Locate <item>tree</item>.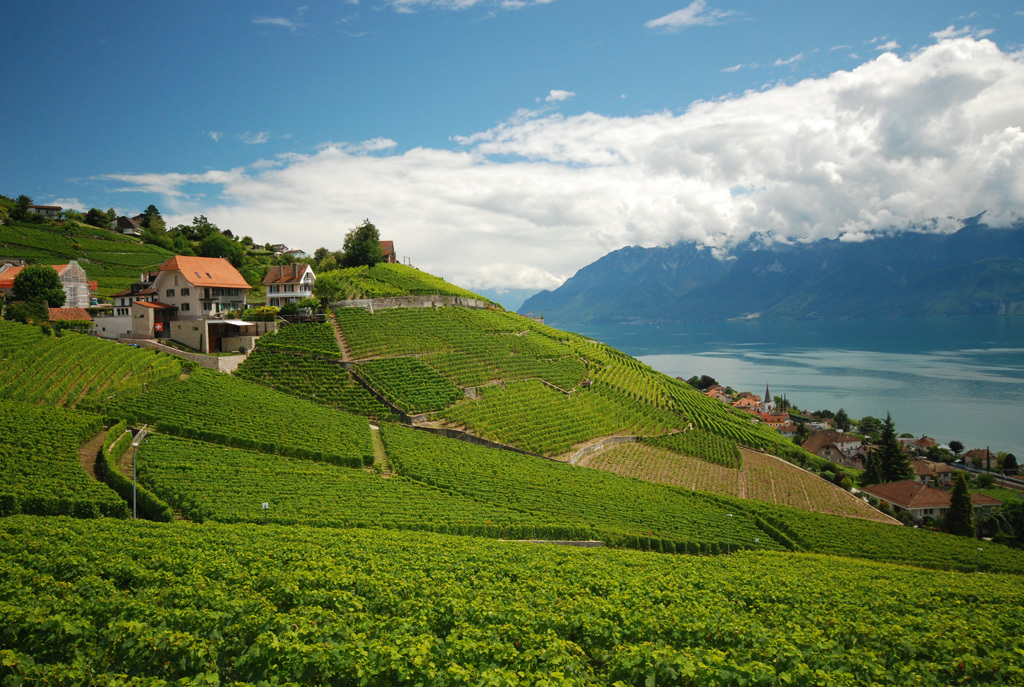
Bounding box: 81, 205, 115, 233.
